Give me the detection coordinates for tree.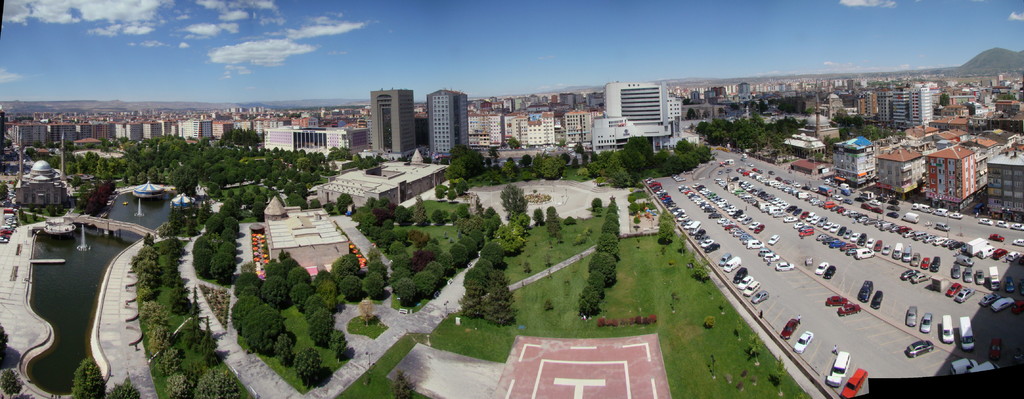
rect(531, 207, 544, 227).
